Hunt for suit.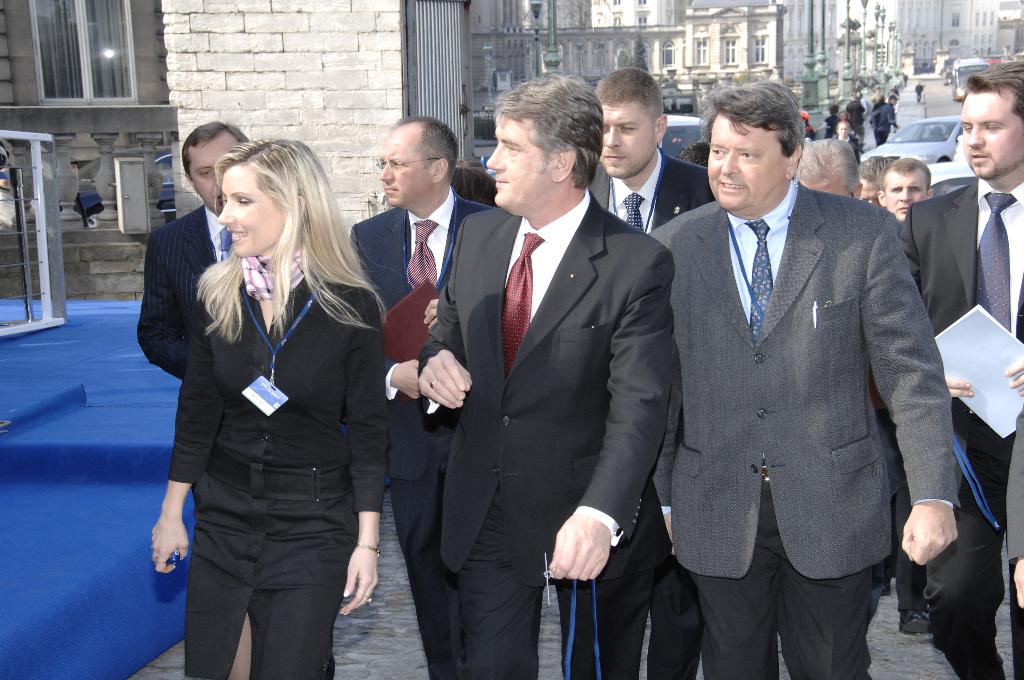
Hunted down at BBox(896, 181, 1023, 679).
